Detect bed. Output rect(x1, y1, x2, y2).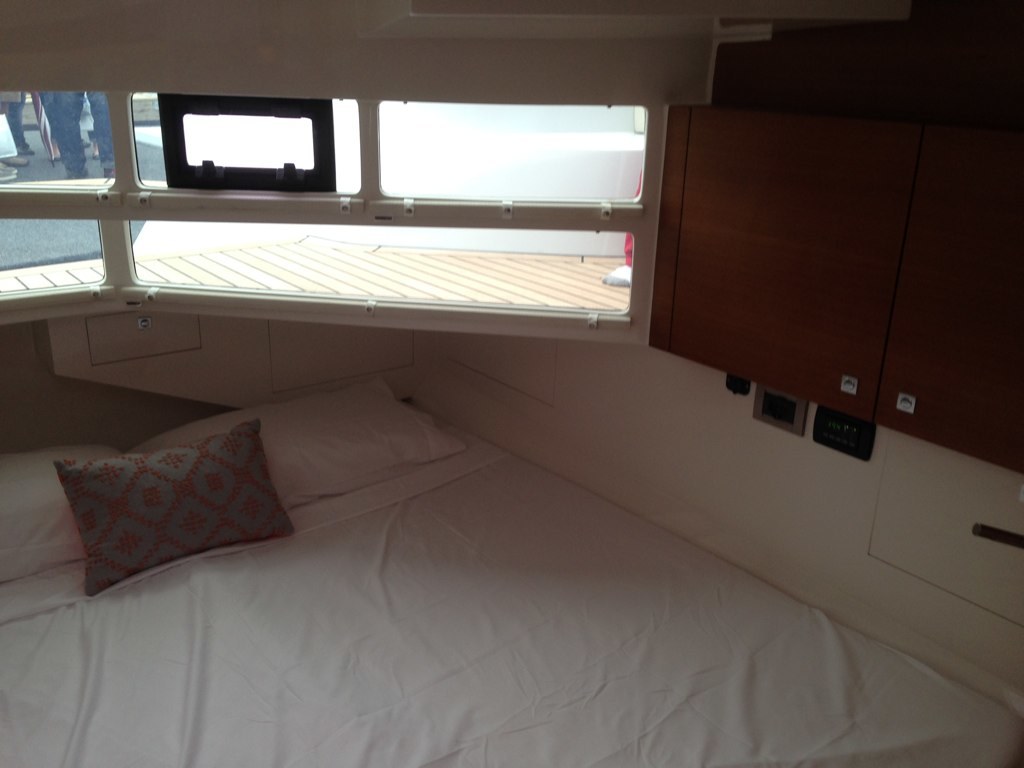
rect(59, 197, 937, 738).
